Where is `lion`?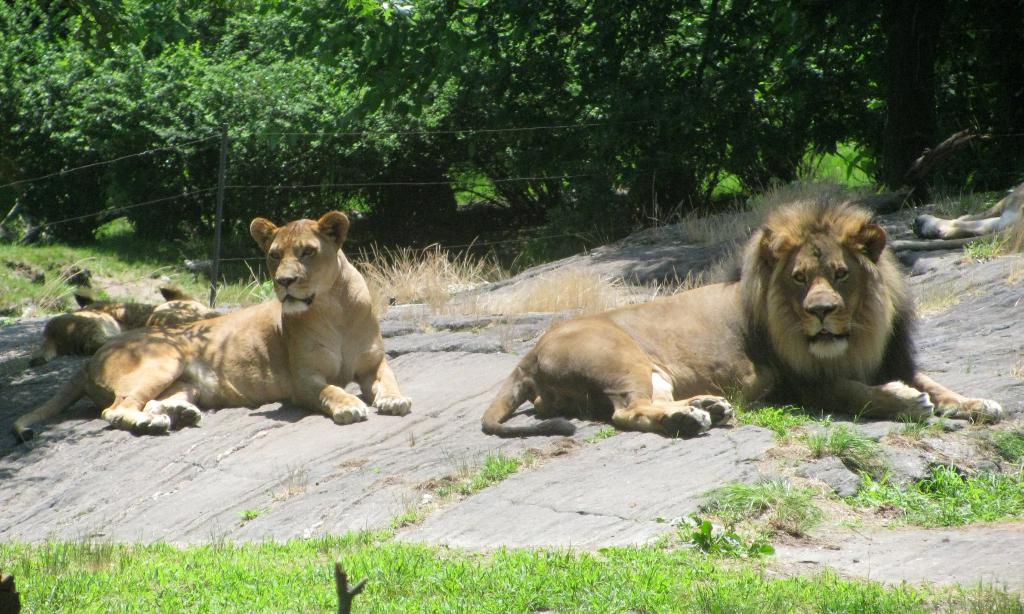
(148, 284, 219, 324).
